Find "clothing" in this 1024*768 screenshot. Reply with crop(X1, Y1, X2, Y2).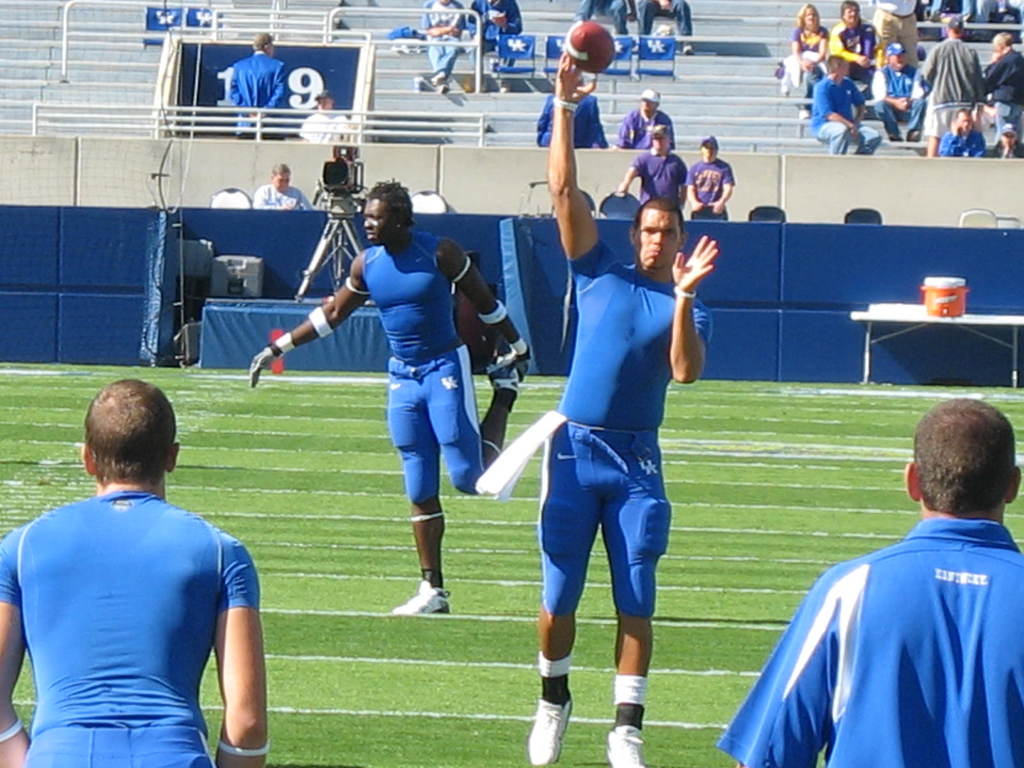
crop(619, 111, 675, 145).
